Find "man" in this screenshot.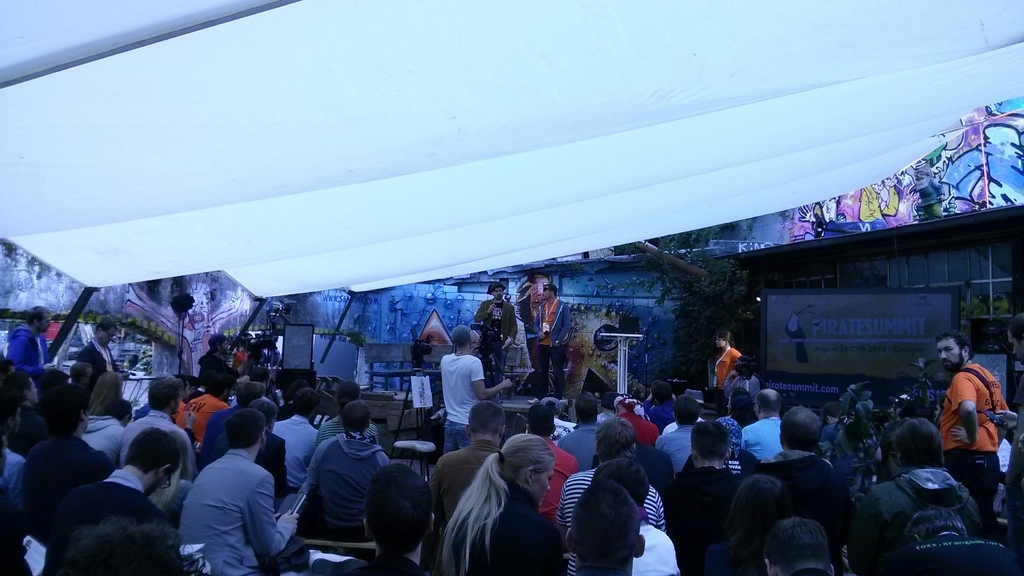
The bounding box for "man" is x1=739 y1=390 x2=785 y2=463.
